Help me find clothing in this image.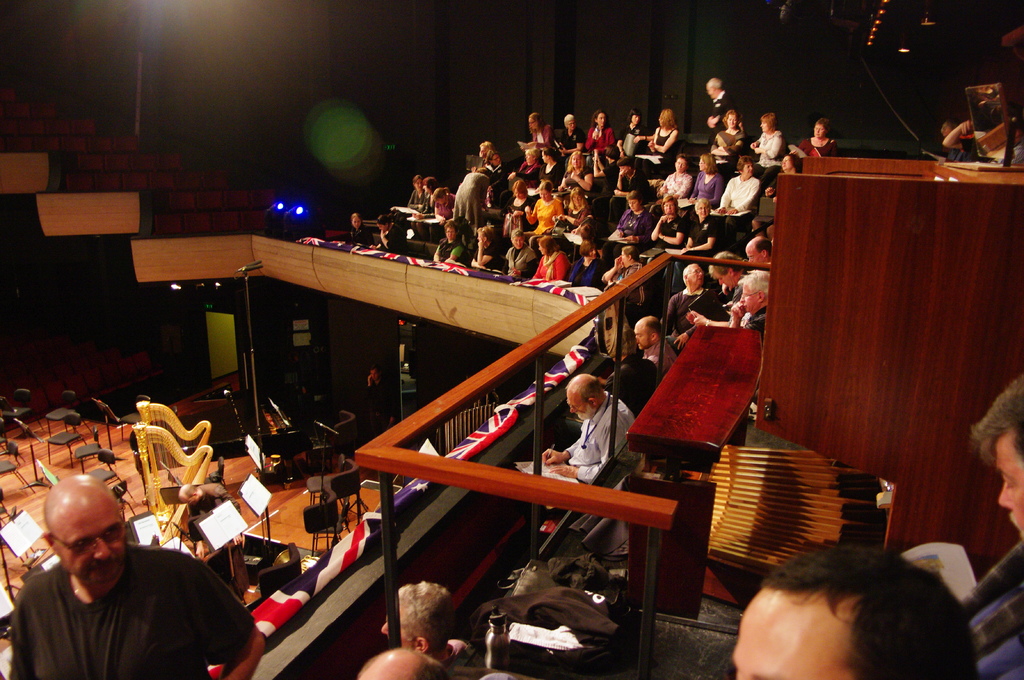
Found it: 531 191 557 232.
